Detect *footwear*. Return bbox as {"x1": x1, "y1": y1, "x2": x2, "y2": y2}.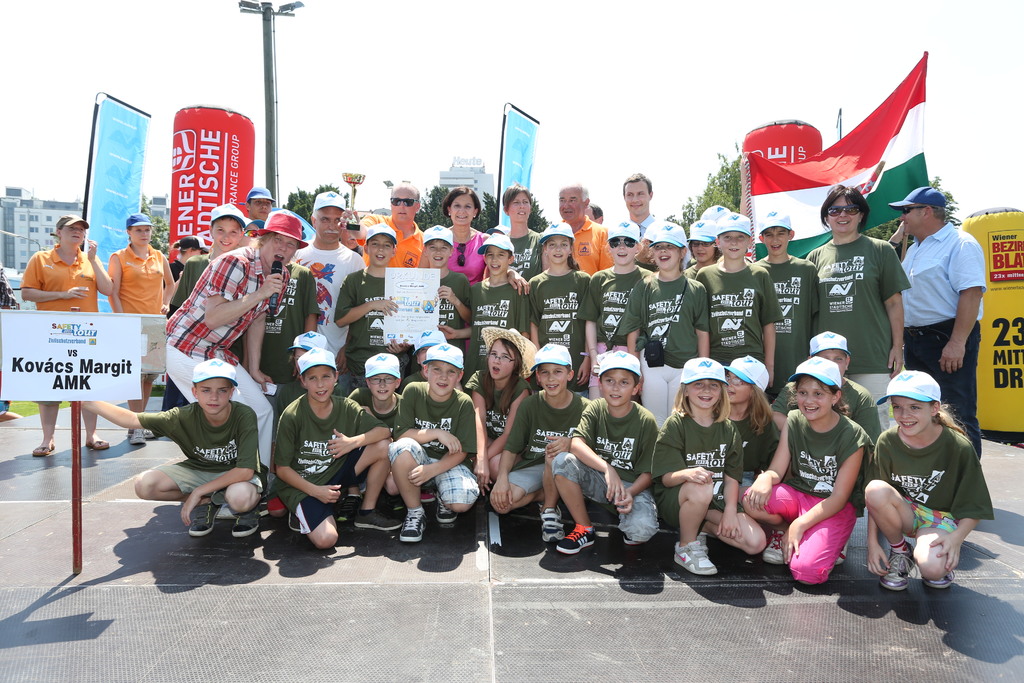
{"x1": 433, "y1": 492, "x2": 457, "y2": 525}.
